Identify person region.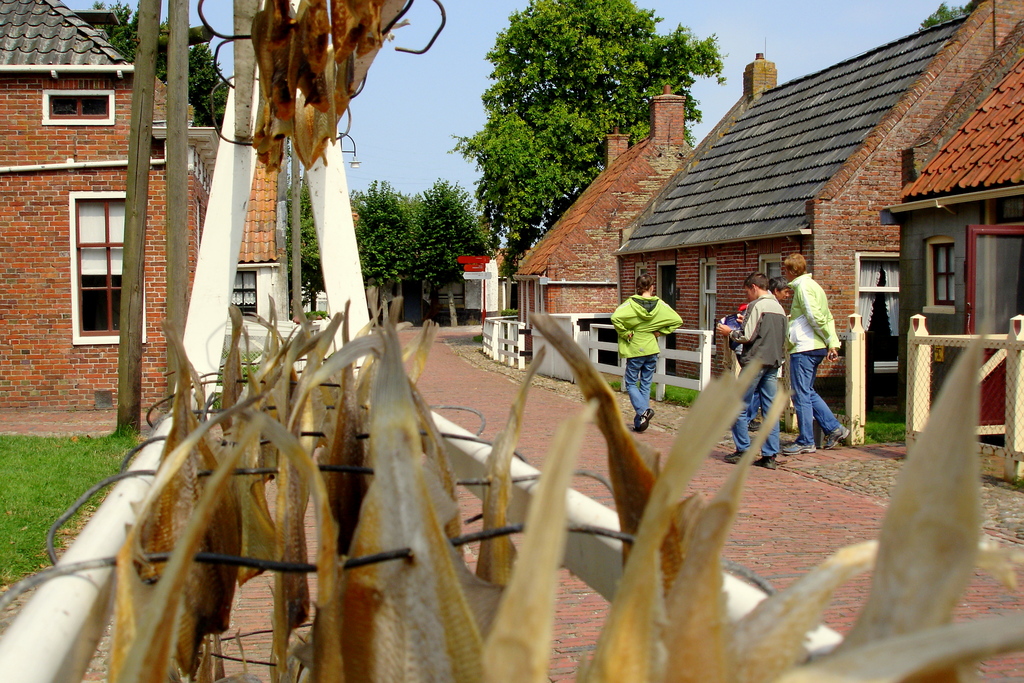
Region: {"x1": 739, "y1": 278, "x2": 794, "y2": 425}.
